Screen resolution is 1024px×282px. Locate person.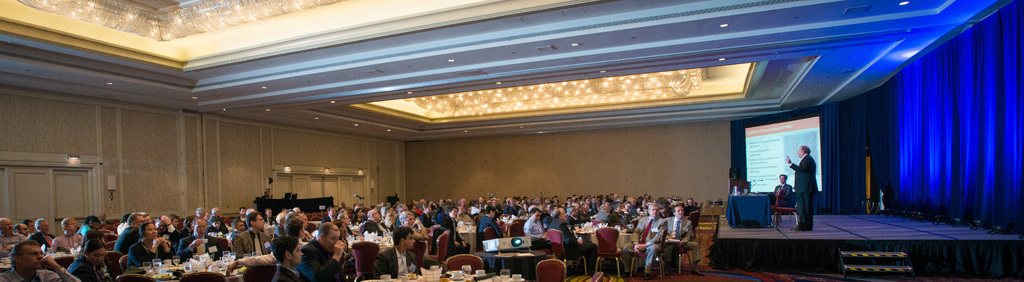
774:167:796:219.
